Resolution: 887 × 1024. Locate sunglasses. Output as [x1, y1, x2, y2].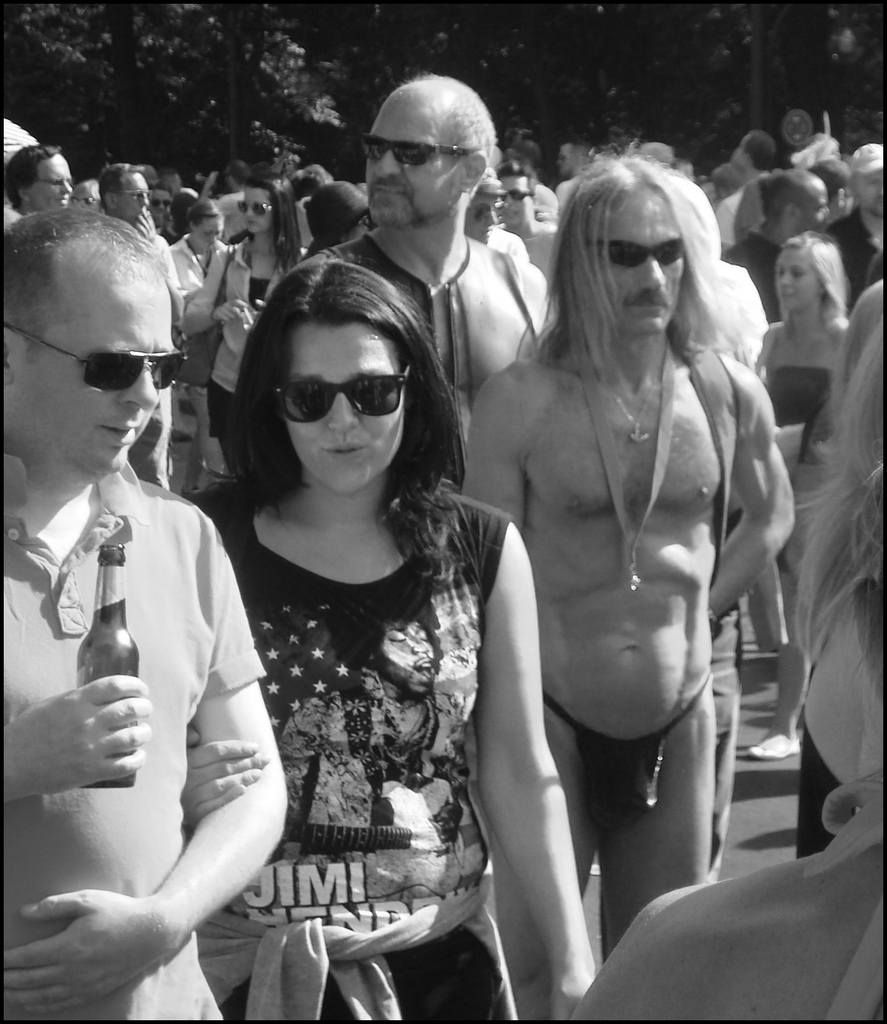
[277, 364, 409, 422].
